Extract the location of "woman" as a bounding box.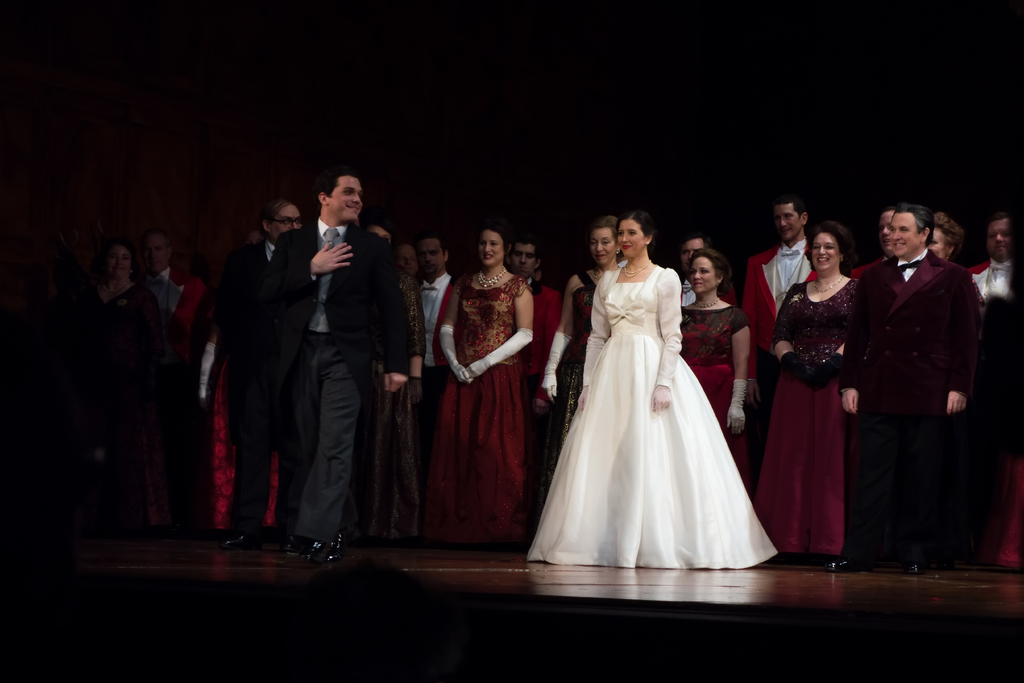
crop(75, 236, 168, 541).
